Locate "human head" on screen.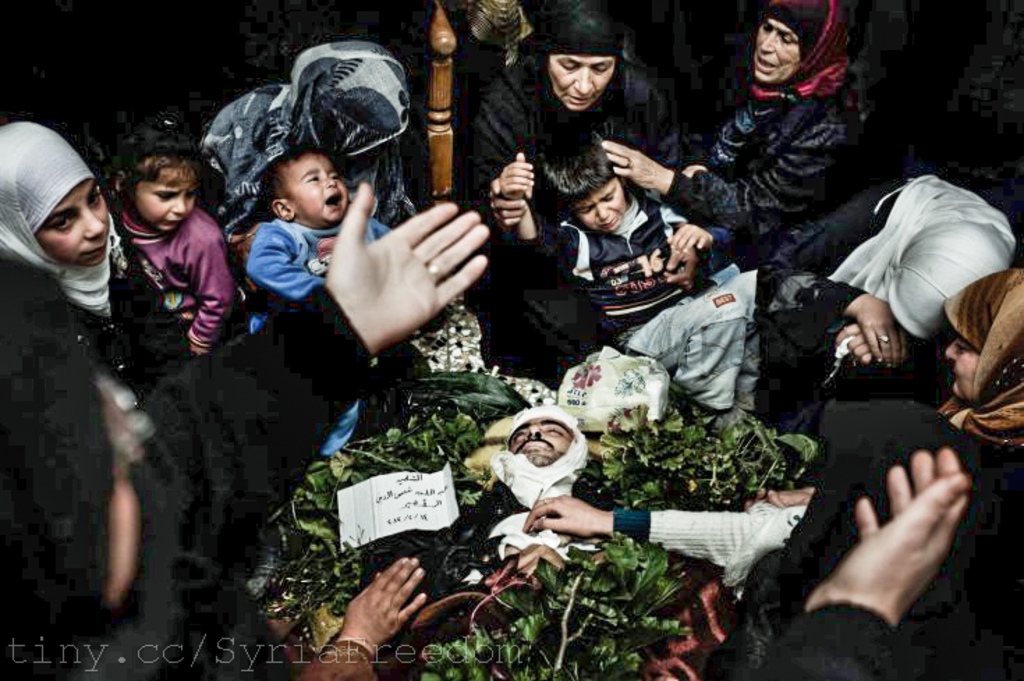
On screen at [534, 130, 627, 238].
